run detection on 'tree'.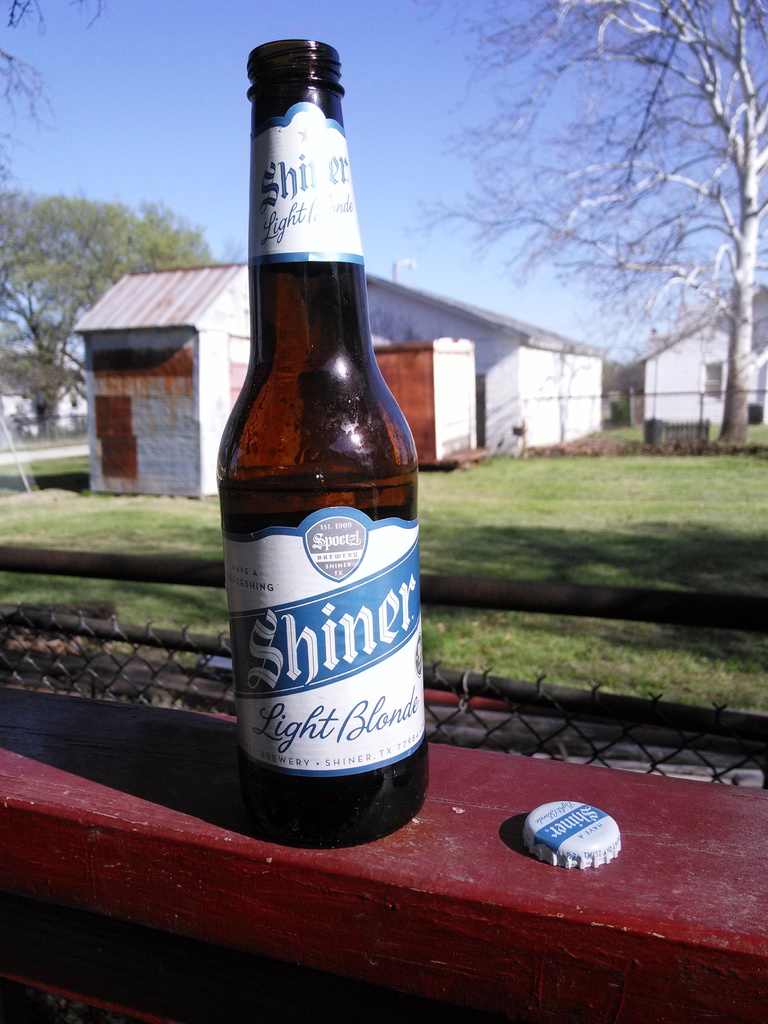
Result: <region>436, 22, 748, 446</region>.
